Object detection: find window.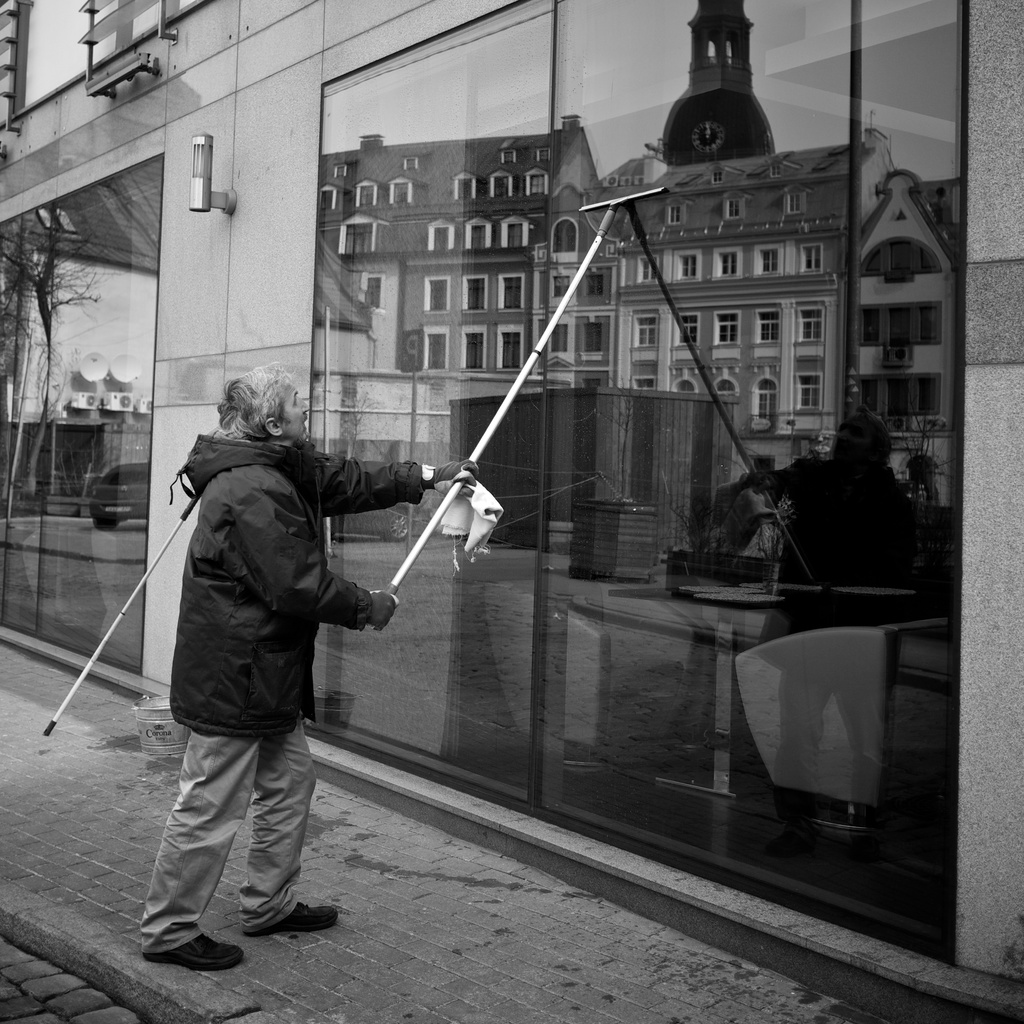
407 155 419 171.
